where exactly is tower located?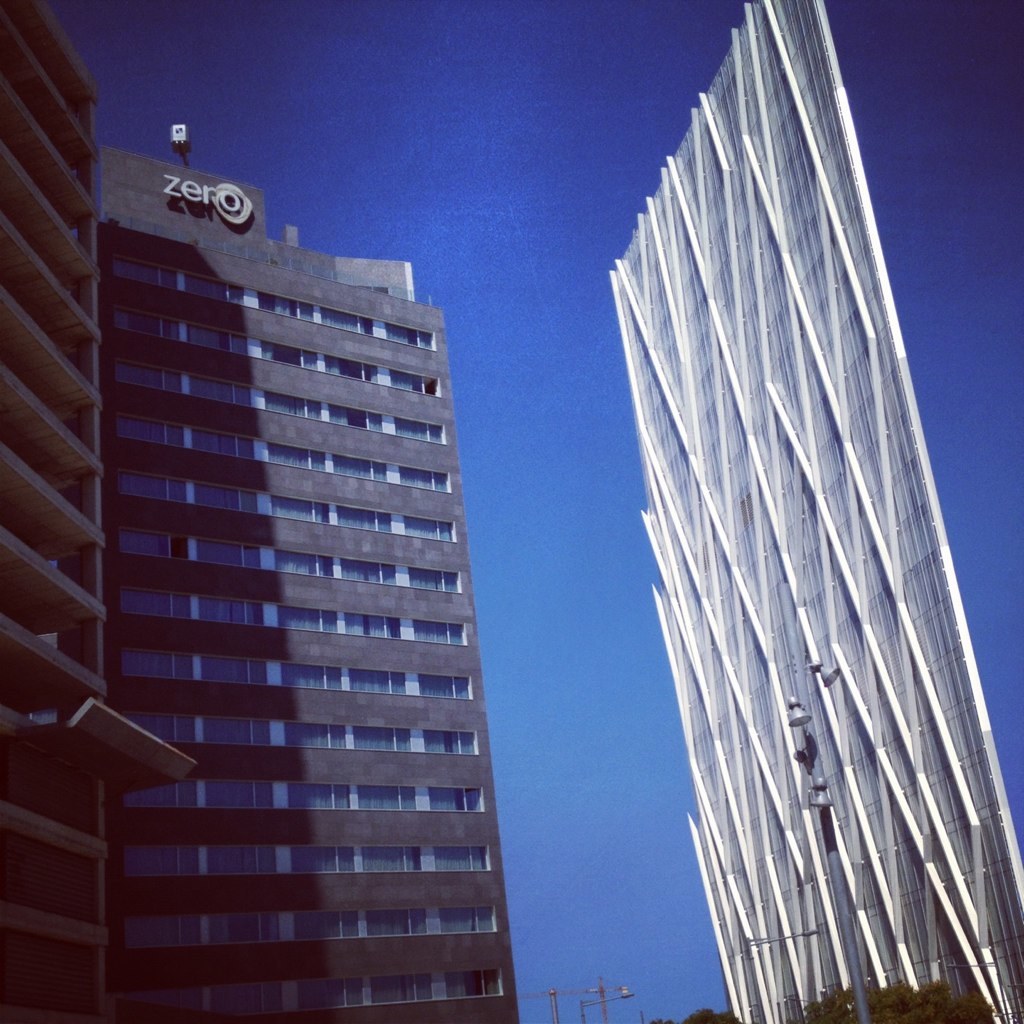
Its bounding box is [x1=605, y1=0, x2=1023, y2=1023].
